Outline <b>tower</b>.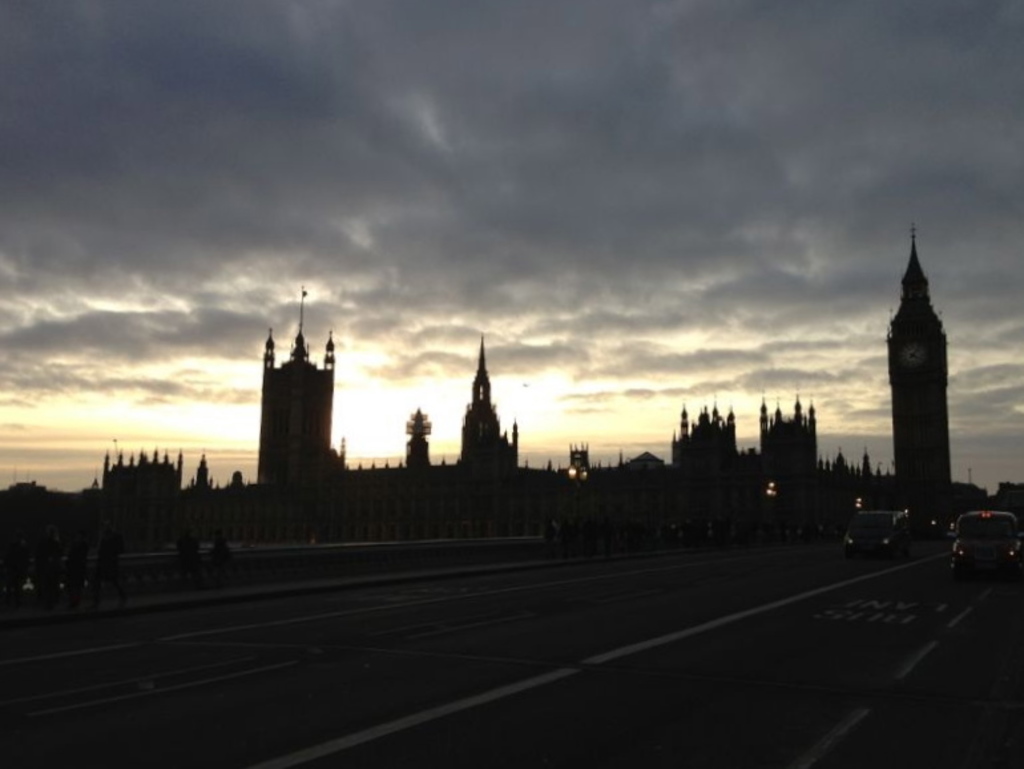
Outline: bbox=(883, 229, 951, 490).
